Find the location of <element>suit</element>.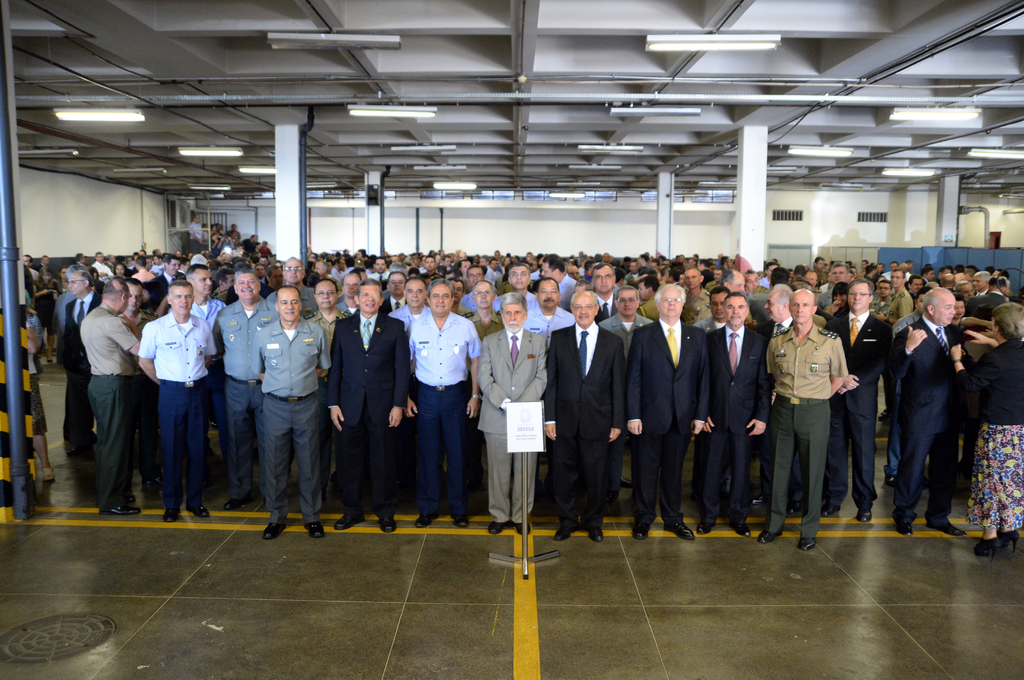
Location: Rect(893, 319, 966, 522).
